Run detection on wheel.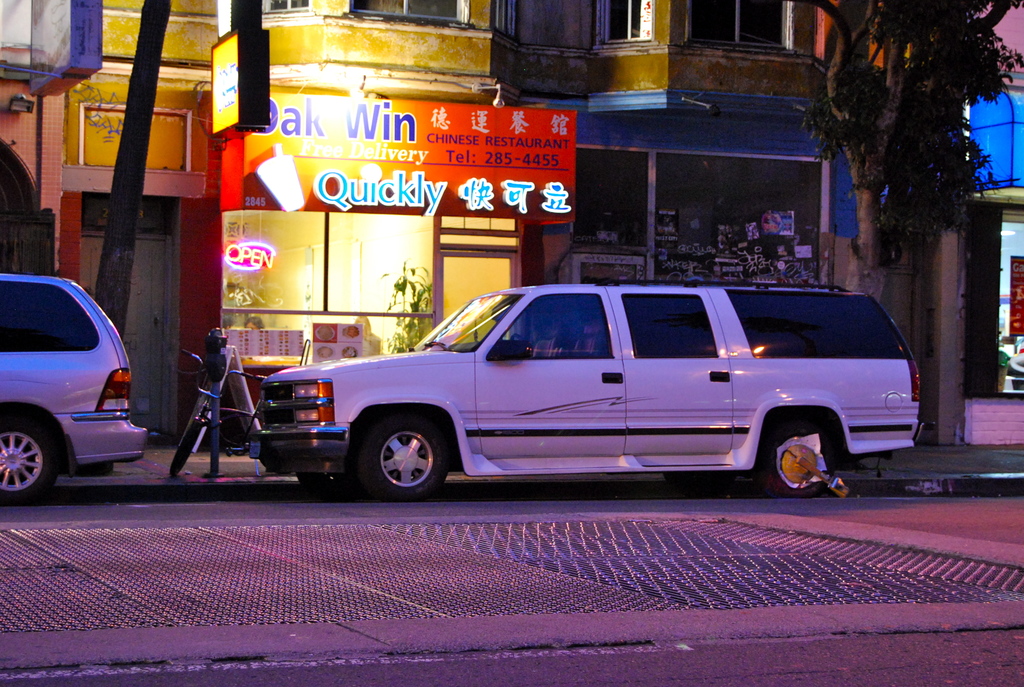
Result: locate(353, 422, 454, 494).
